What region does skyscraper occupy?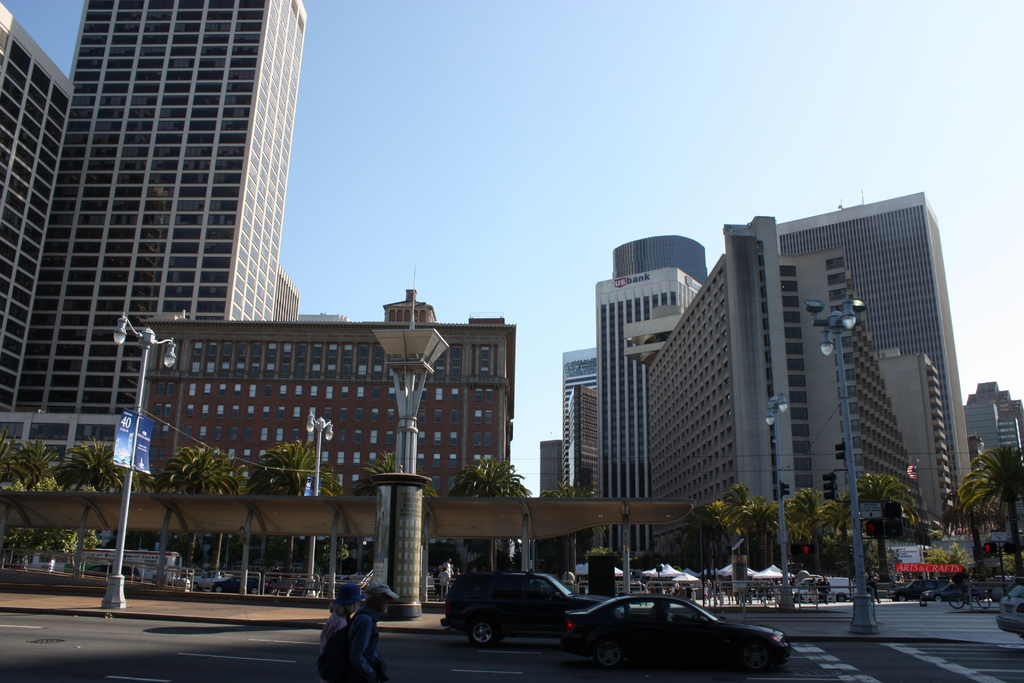
[274,269,300,318].
